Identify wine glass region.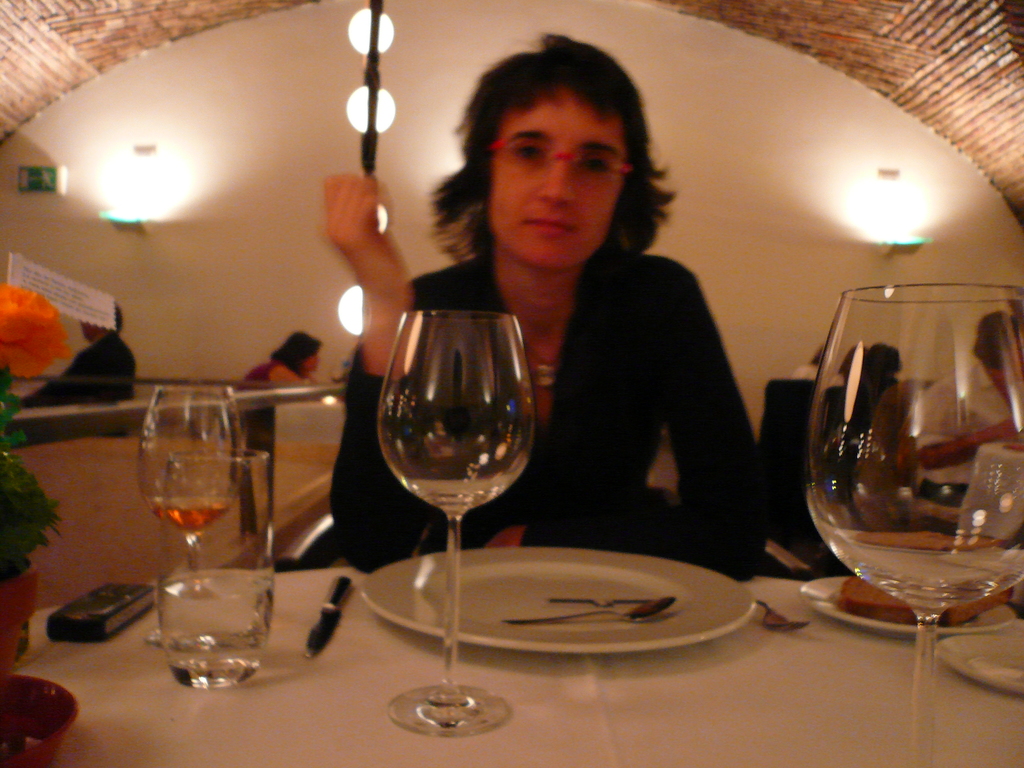
Region: 376:307:537:739.
